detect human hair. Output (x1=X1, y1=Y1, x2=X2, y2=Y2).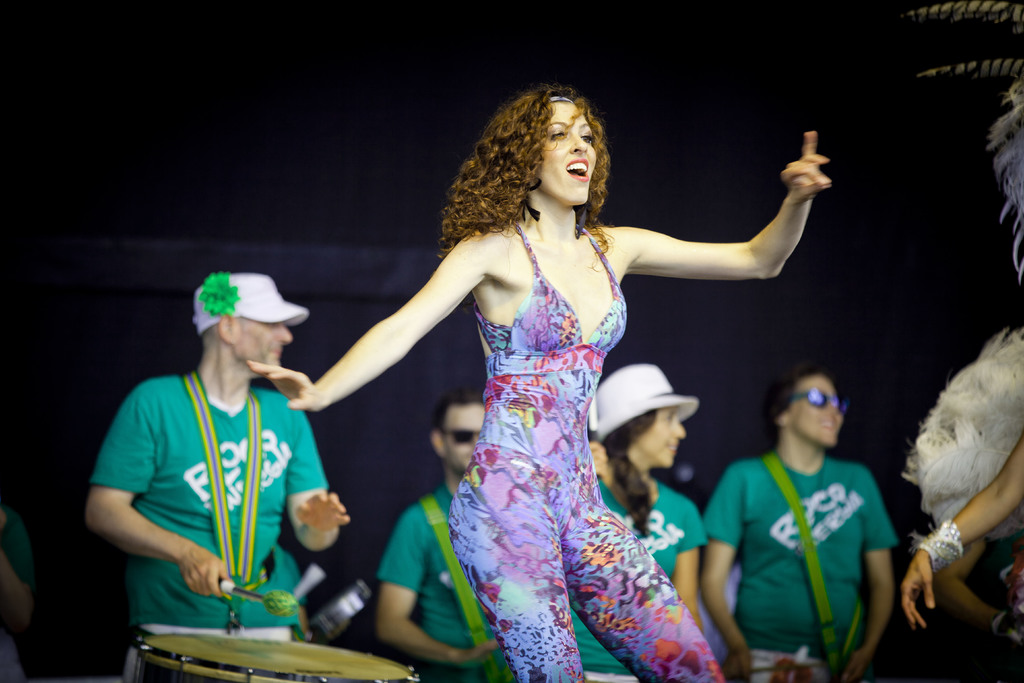
(x1=433, y1=83, x2=616, y2=277).
